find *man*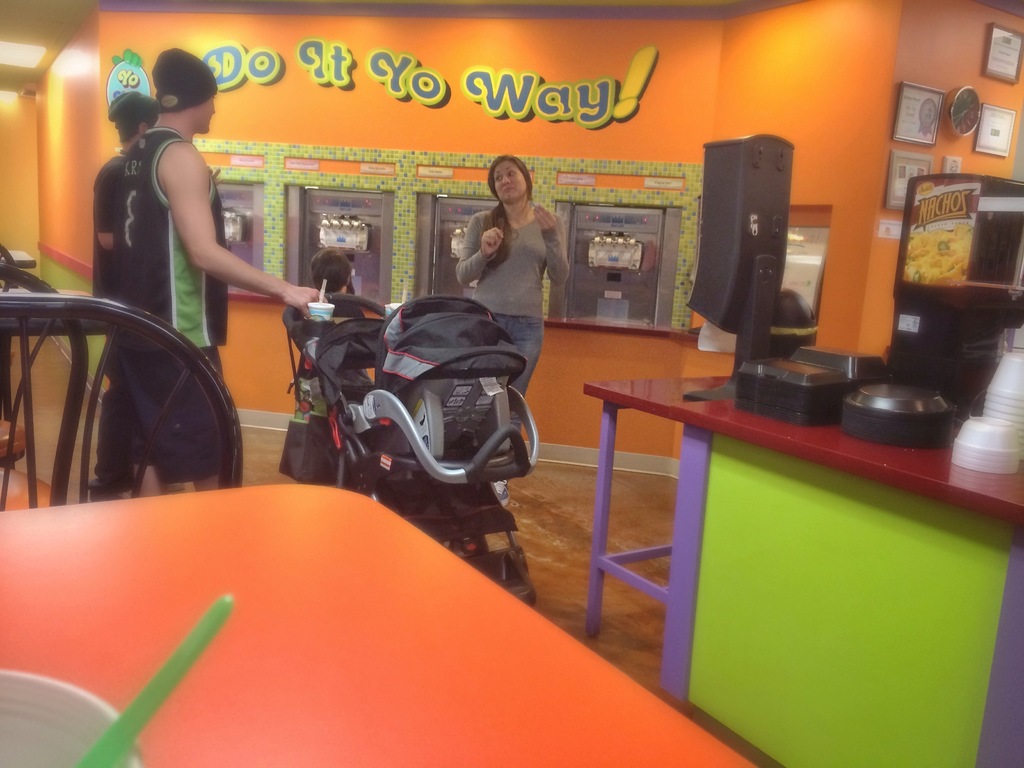
rect(77, 60, 311, 416)
